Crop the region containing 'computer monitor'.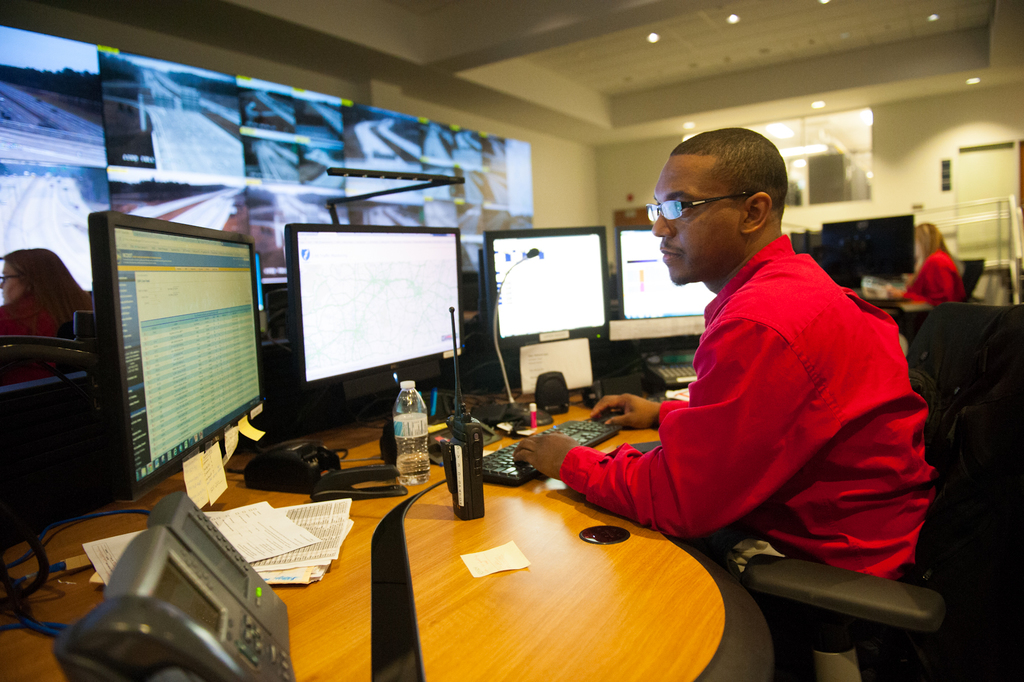
Crop region: <region>611, 224, 723, 340</region>.
